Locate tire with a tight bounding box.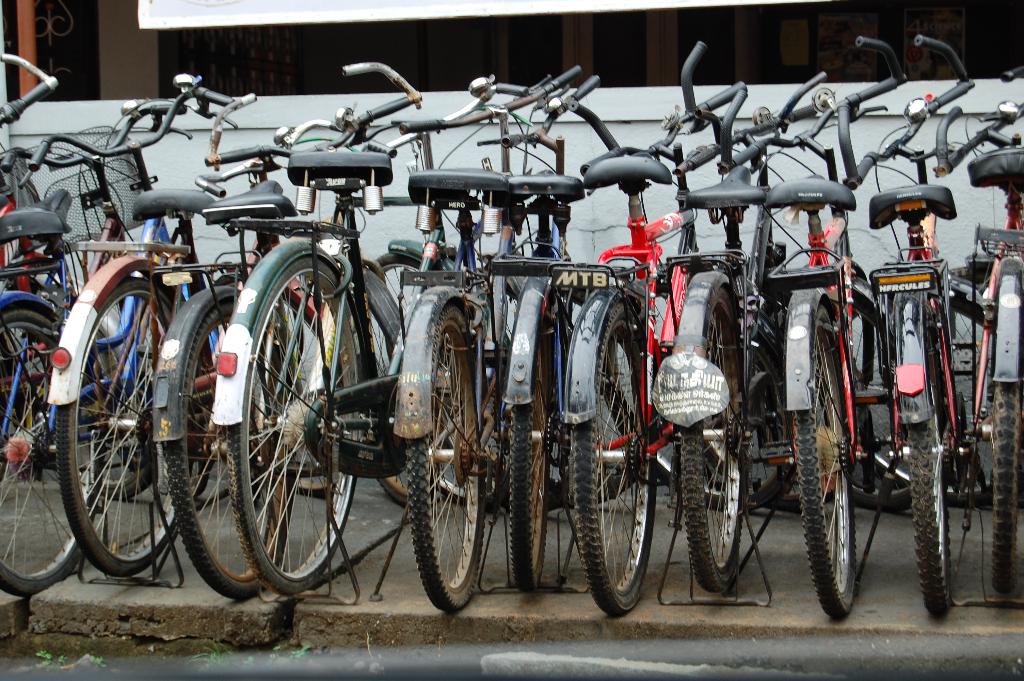
[x1=904, y1=420, x2=957, y2=614].
